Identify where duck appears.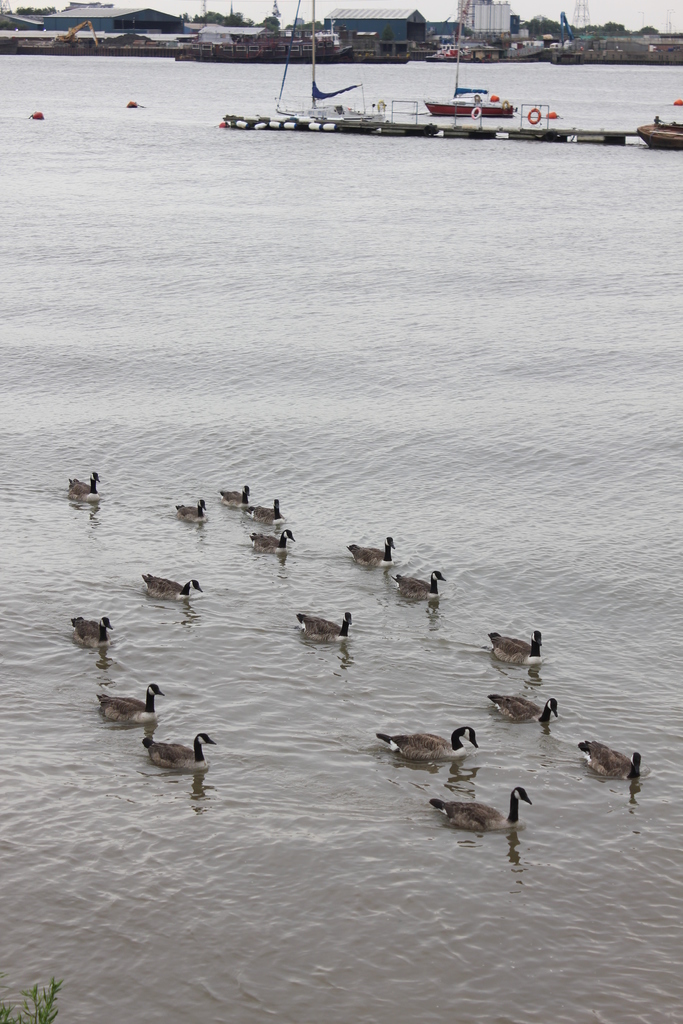
Appears at box=[60, 474, 102, 505].
